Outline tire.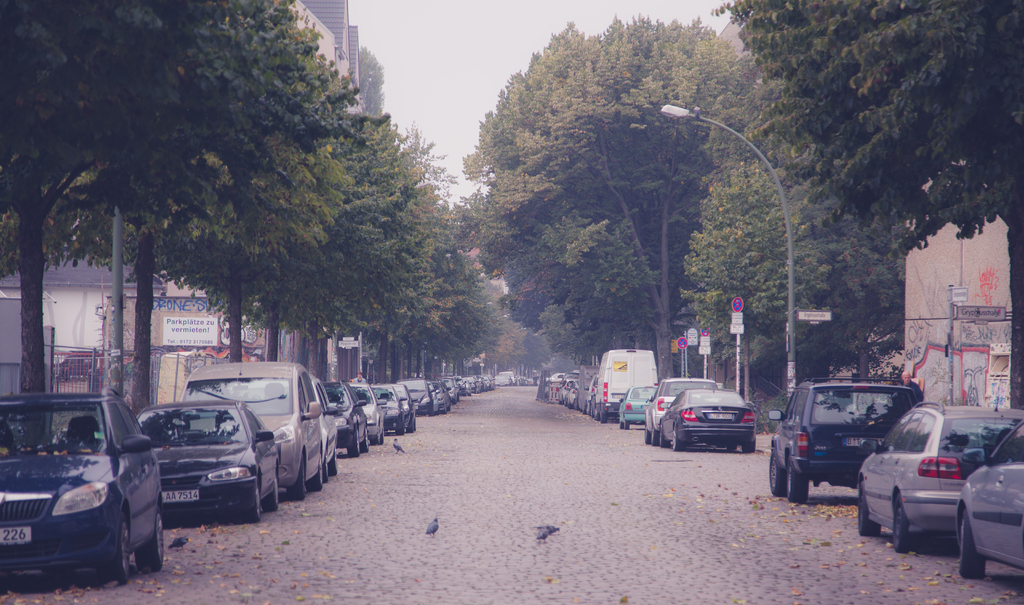
Outline: (643,430,650,446).
